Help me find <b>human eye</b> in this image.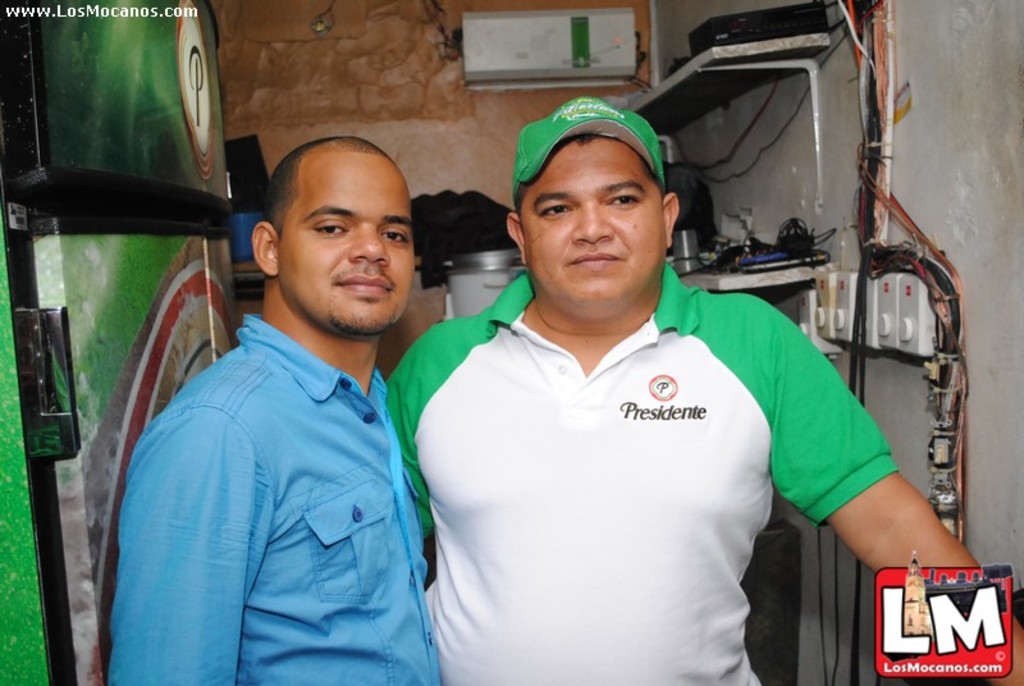
Found it: BBox(380, 225, 408, 250).
